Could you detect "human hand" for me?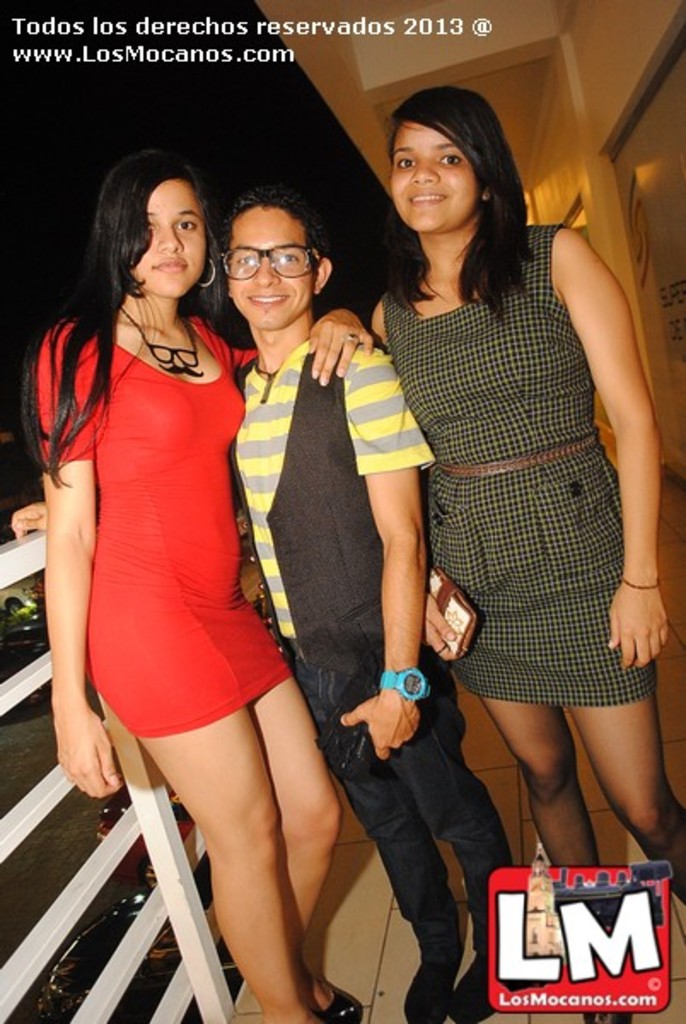
Detection result: bbox=[606, 570, 671, 678].
